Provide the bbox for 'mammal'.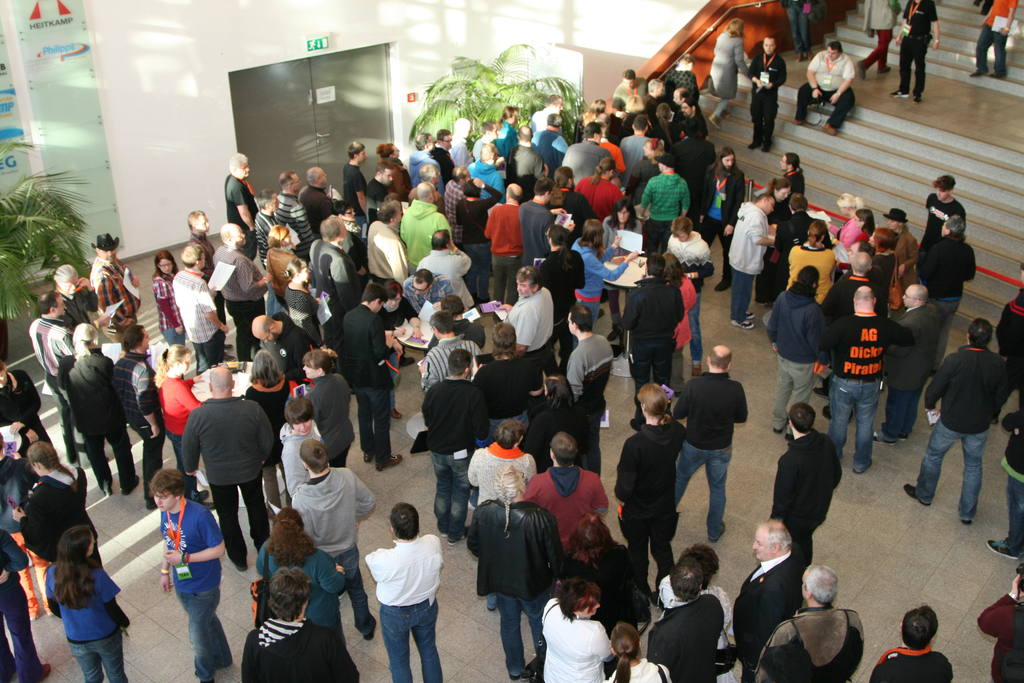
box=[665, 213, 715, 376].
